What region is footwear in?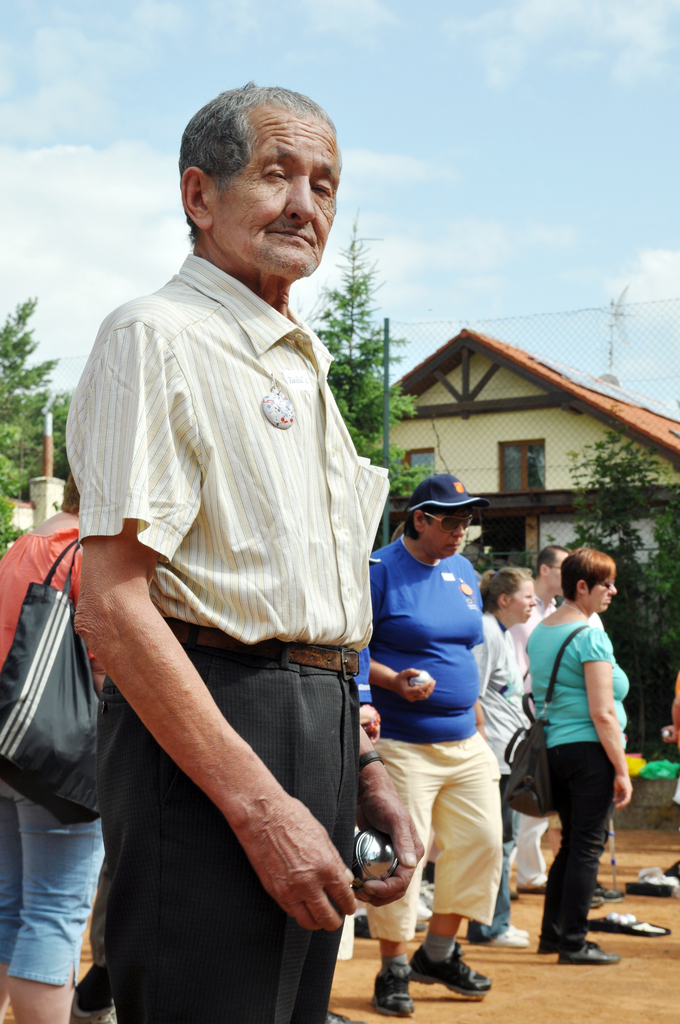
crop(537, 937, 601, 956).
